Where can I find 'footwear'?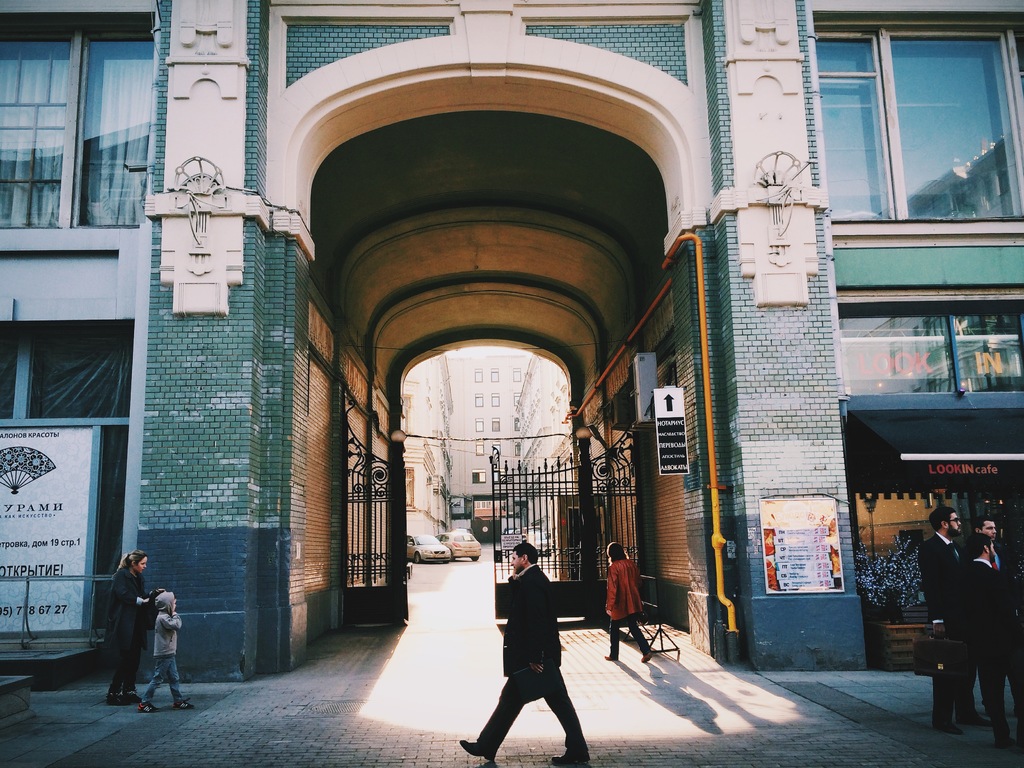
You can find it at (177, 701, 191, 712).
